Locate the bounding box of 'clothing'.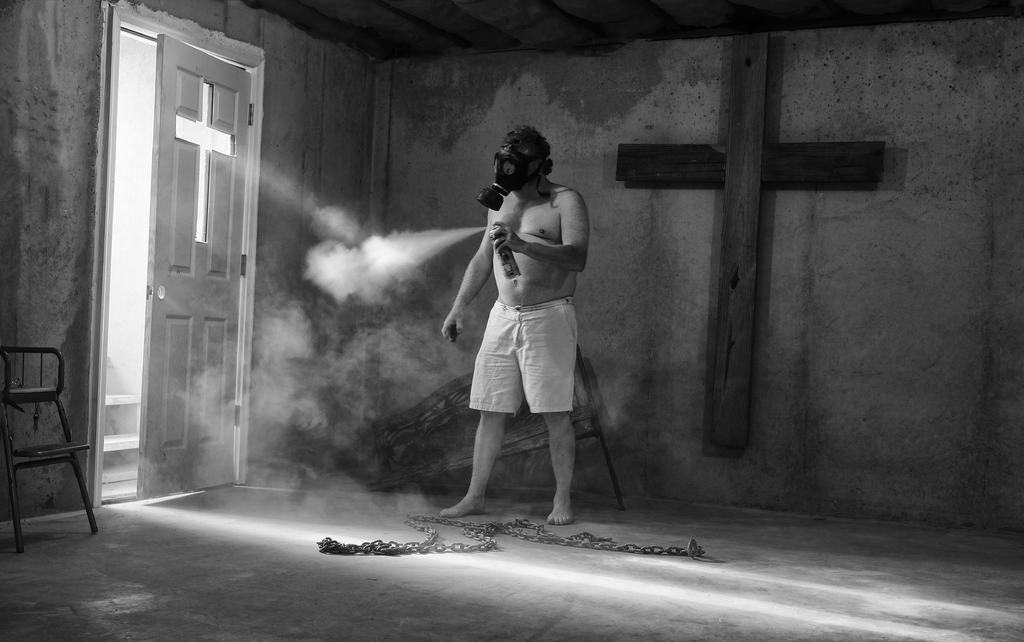
Bounding box: 467/296/573/418.
